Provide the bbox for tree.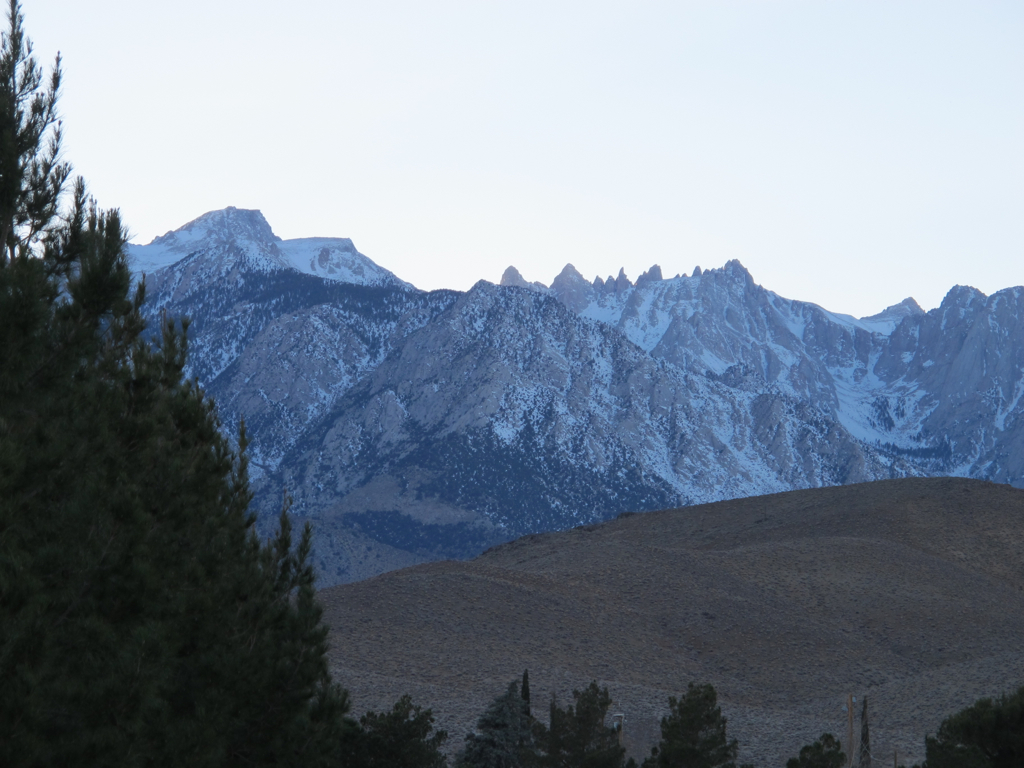
x1=354 y1=697 x2=452 y2=767.
